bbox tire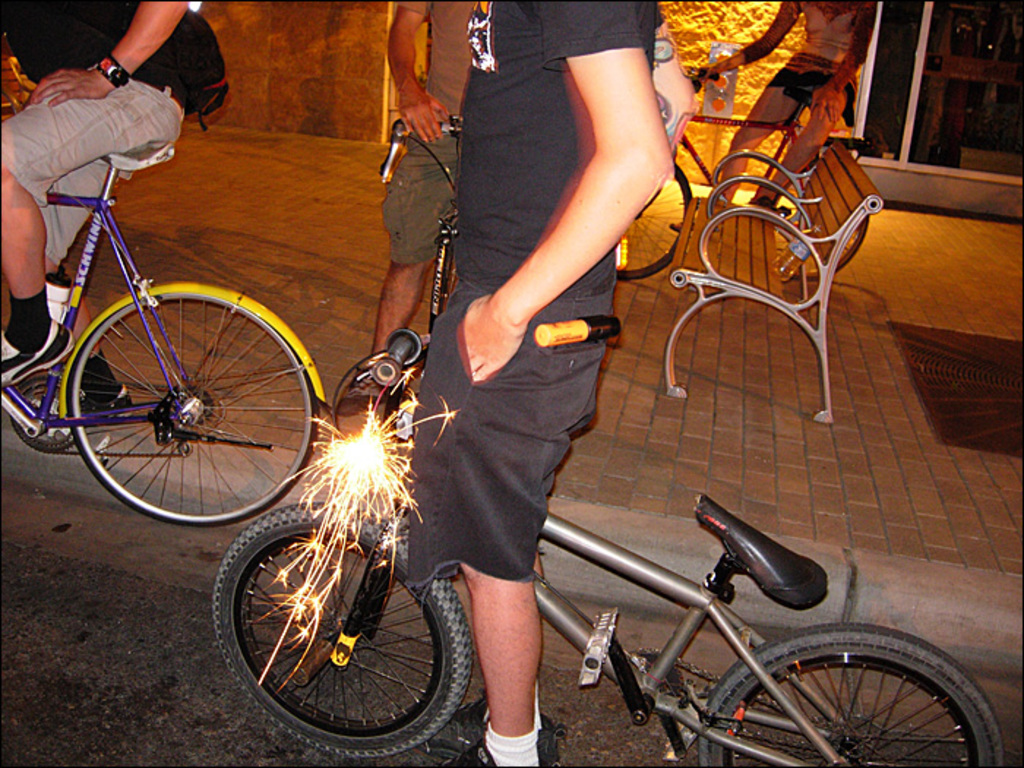
214,484,464,748
